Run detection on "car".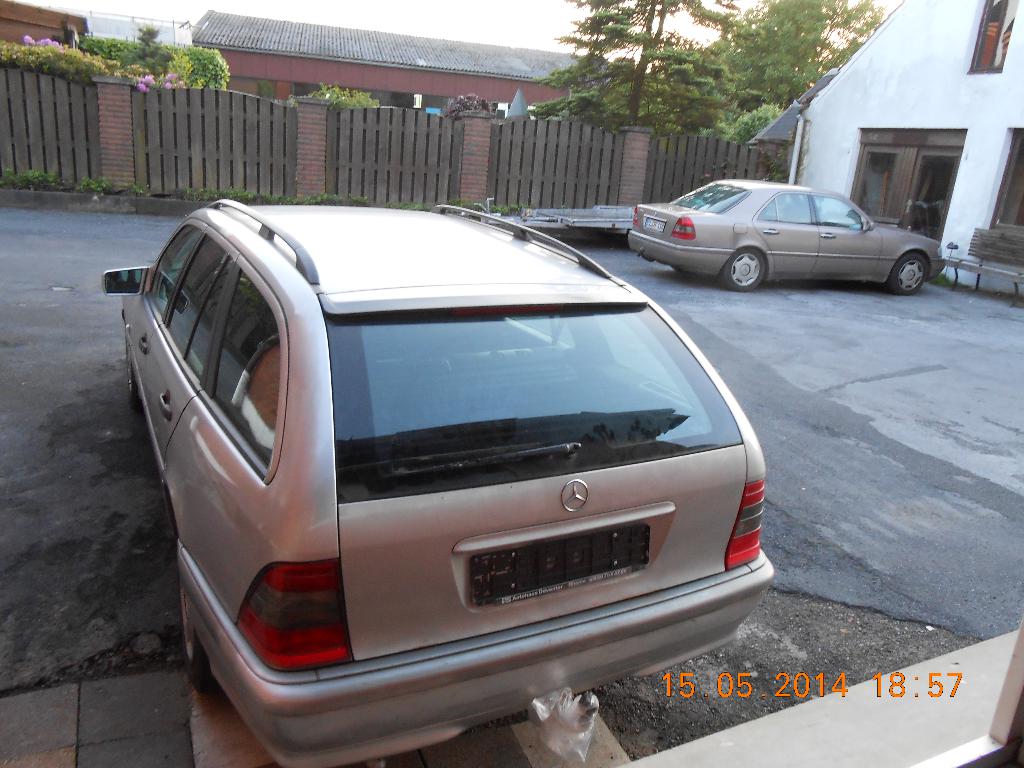
Result: box(96, 193, 778, 767).
